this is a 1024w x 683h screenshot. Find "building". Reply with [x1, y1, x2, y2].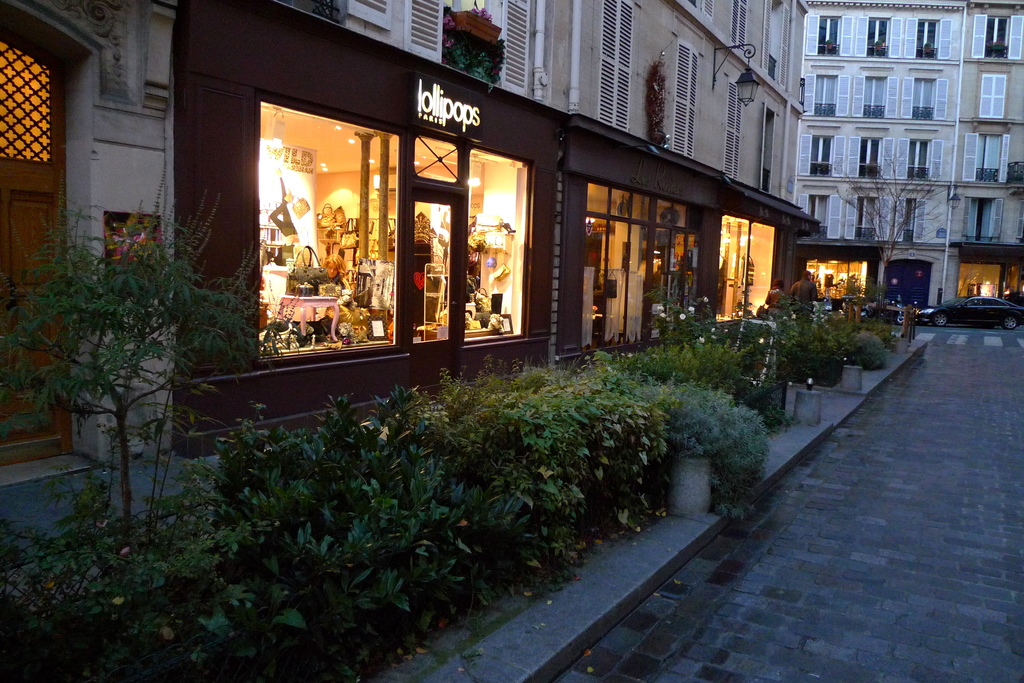
[0, 0, 811, 566].
